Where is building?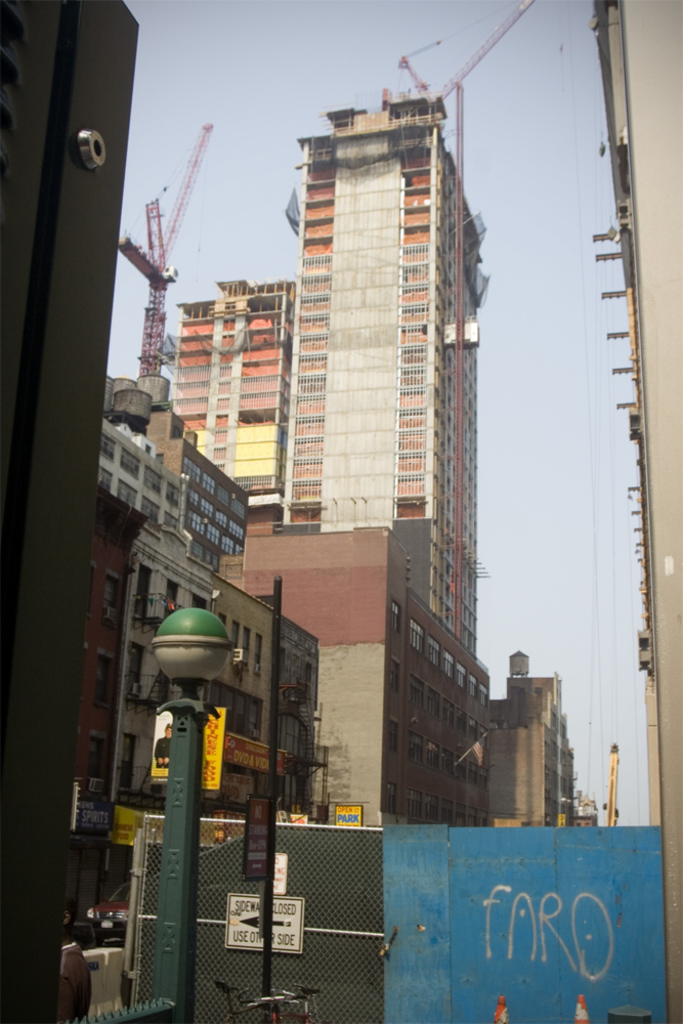
{"x1": 0, "y1": 1, "x2": 138, "y2": 1021}.
